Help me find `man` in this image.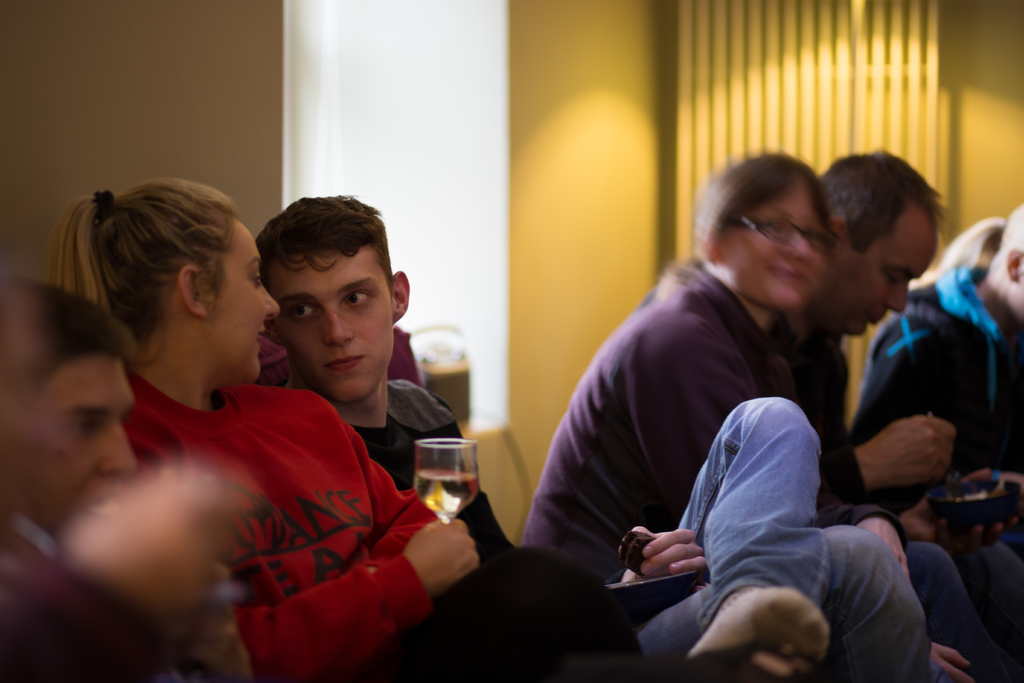
Found it: l=243, t=194, r=927, b=682.
